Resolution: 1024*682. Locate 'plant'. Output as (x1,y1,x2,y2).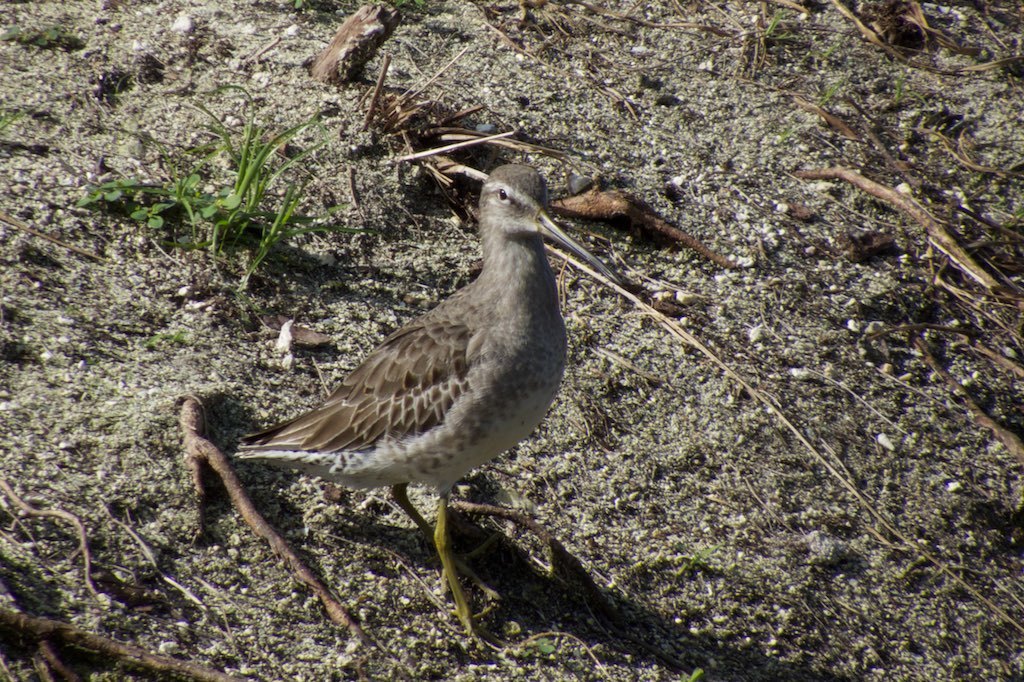
(78,168,156,225).
